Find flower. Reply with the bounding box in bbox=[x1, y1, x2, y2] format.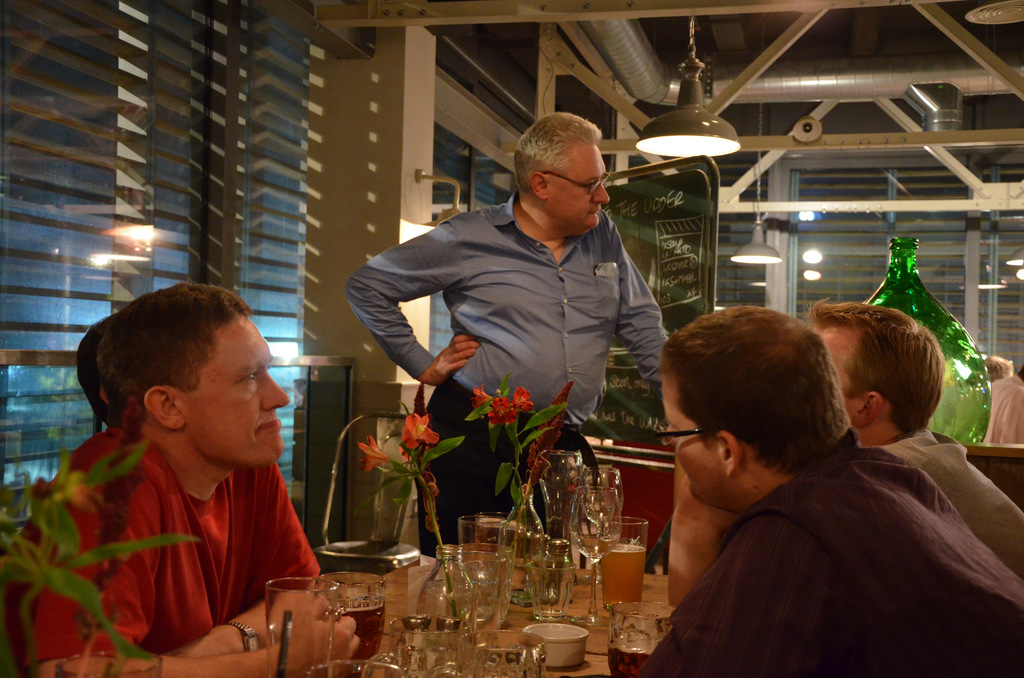
bbox=[486, 392, 516, 424].
